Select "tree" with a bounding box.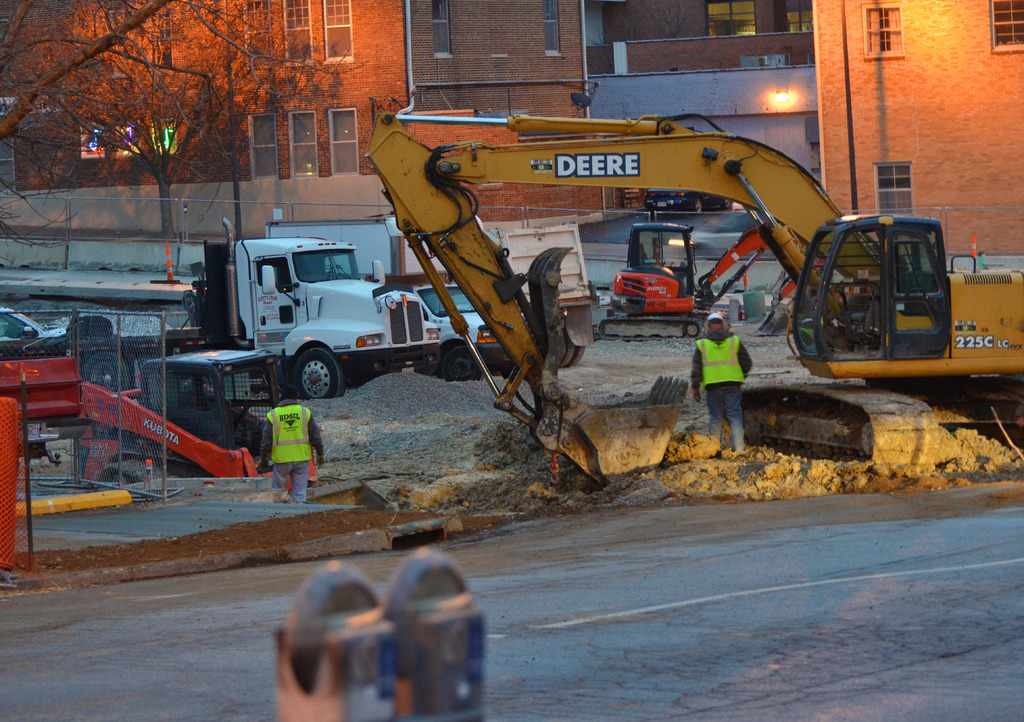
crop(0, 0, 332, 248).
